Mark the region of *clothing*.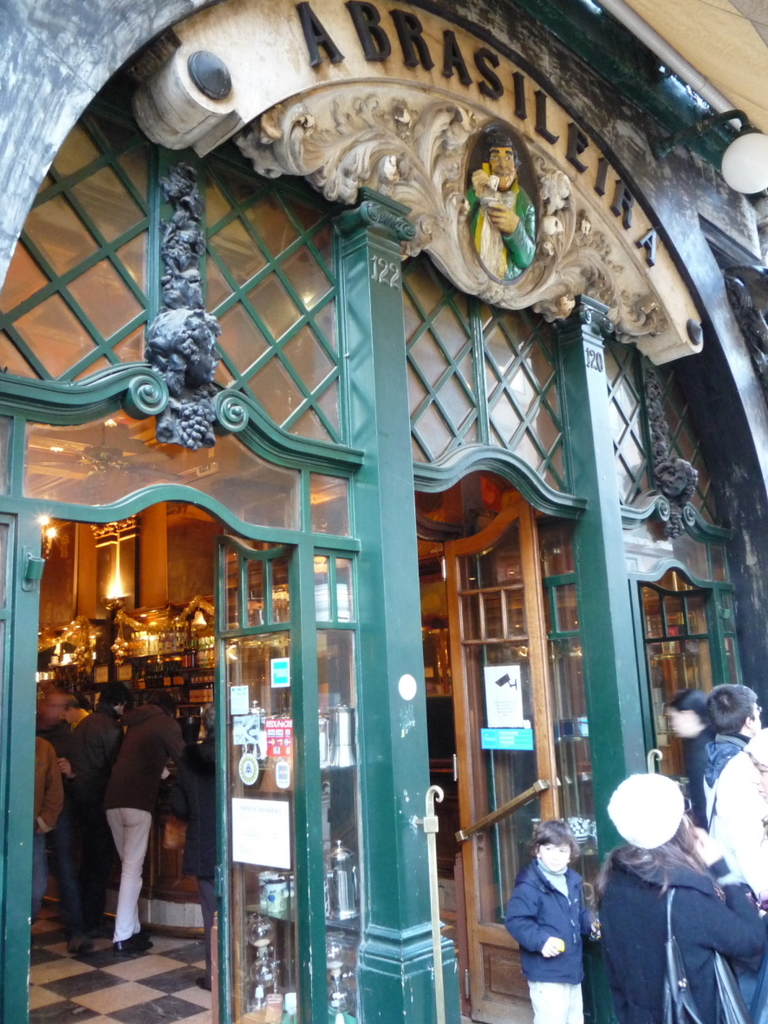
Region: (503, 859, 603, 1023).
